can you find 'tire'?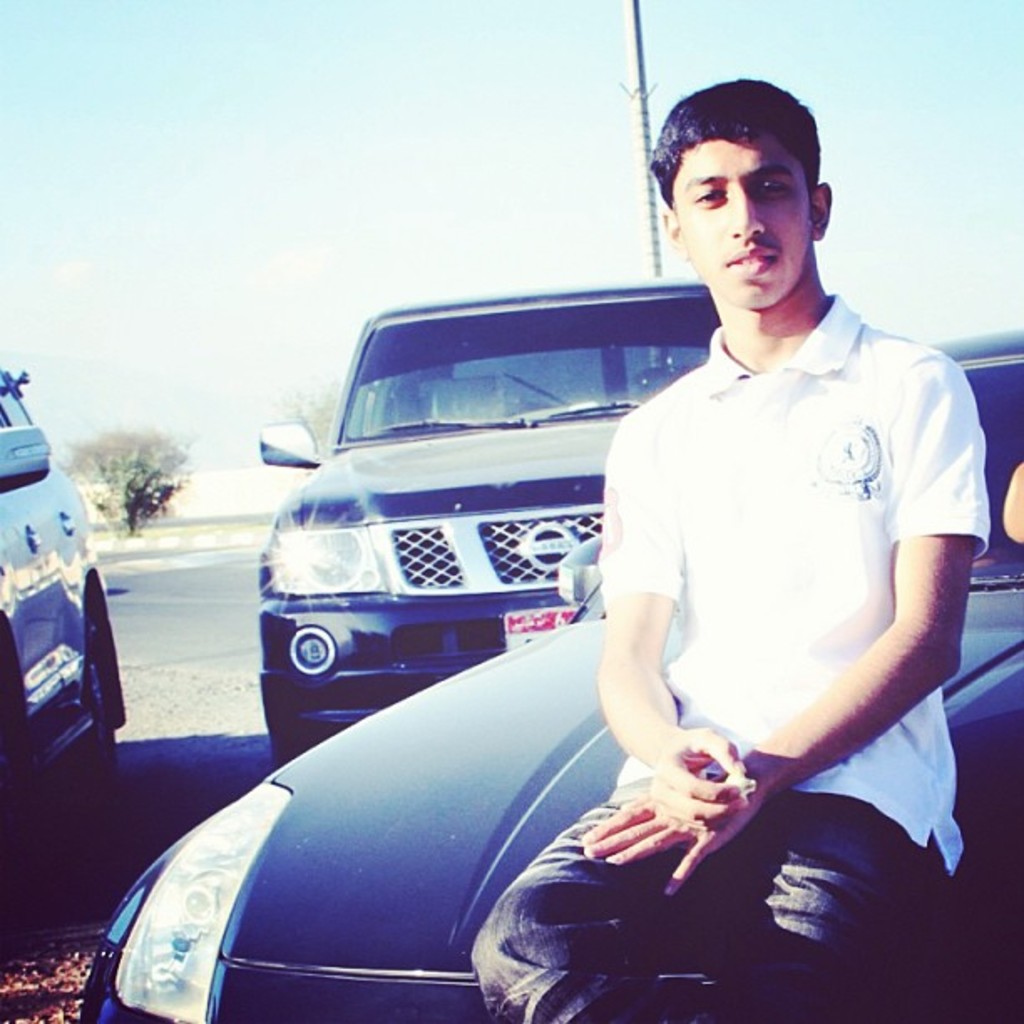
Yes, bounding box: bbox=[82, 604, 115, 768].
